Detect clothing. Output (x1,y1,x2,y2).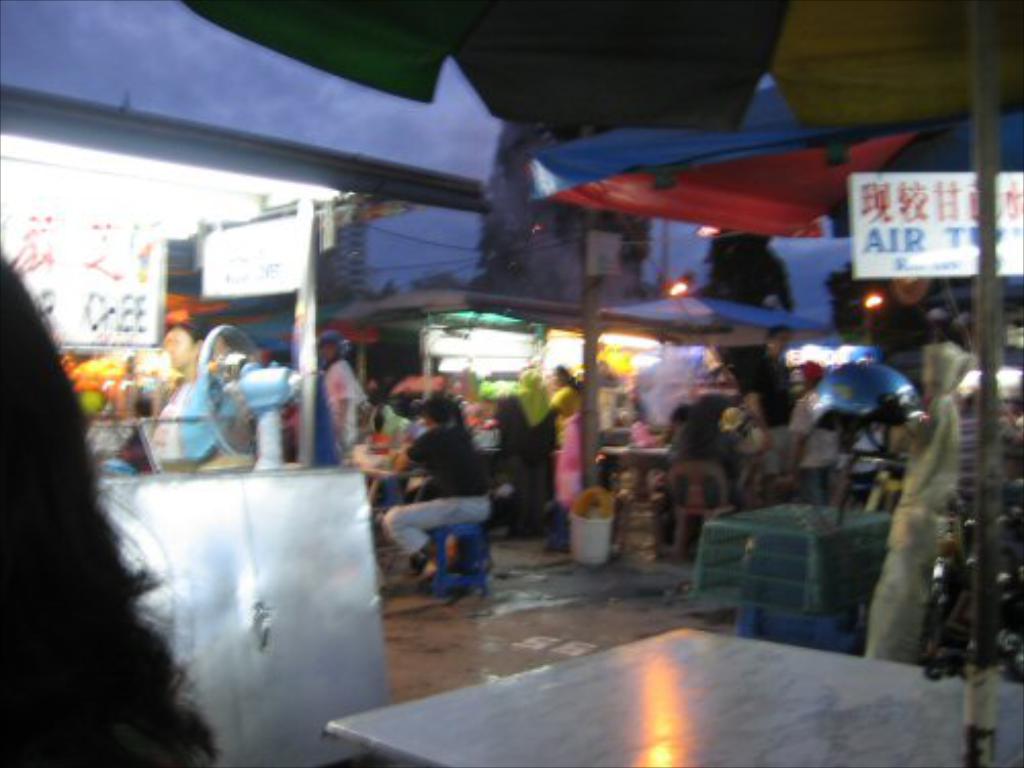
(313,352,371,475).
